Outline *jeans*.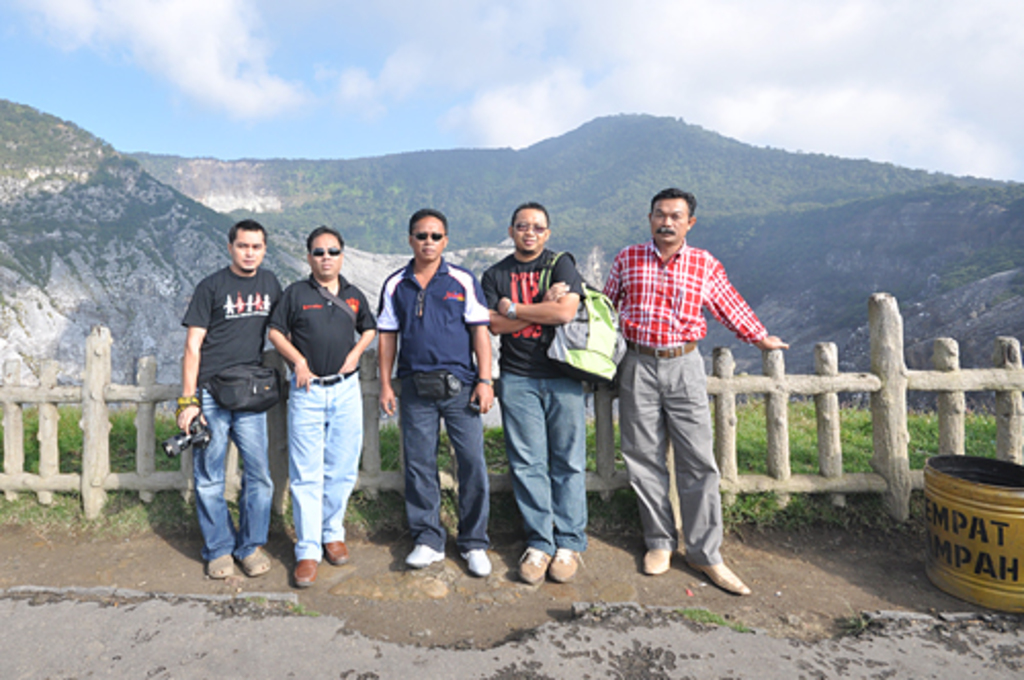
Outline: pyautogui.locateOnScreen(184, 377, 283, 580).
